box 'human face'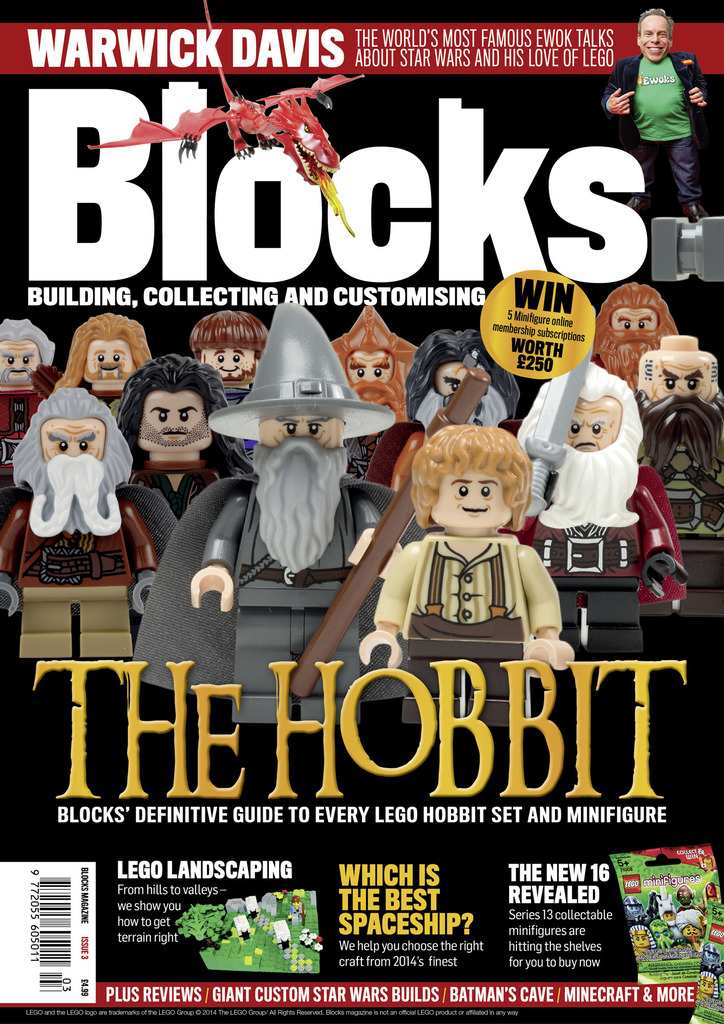
detection(40, 416, 103, 460)
